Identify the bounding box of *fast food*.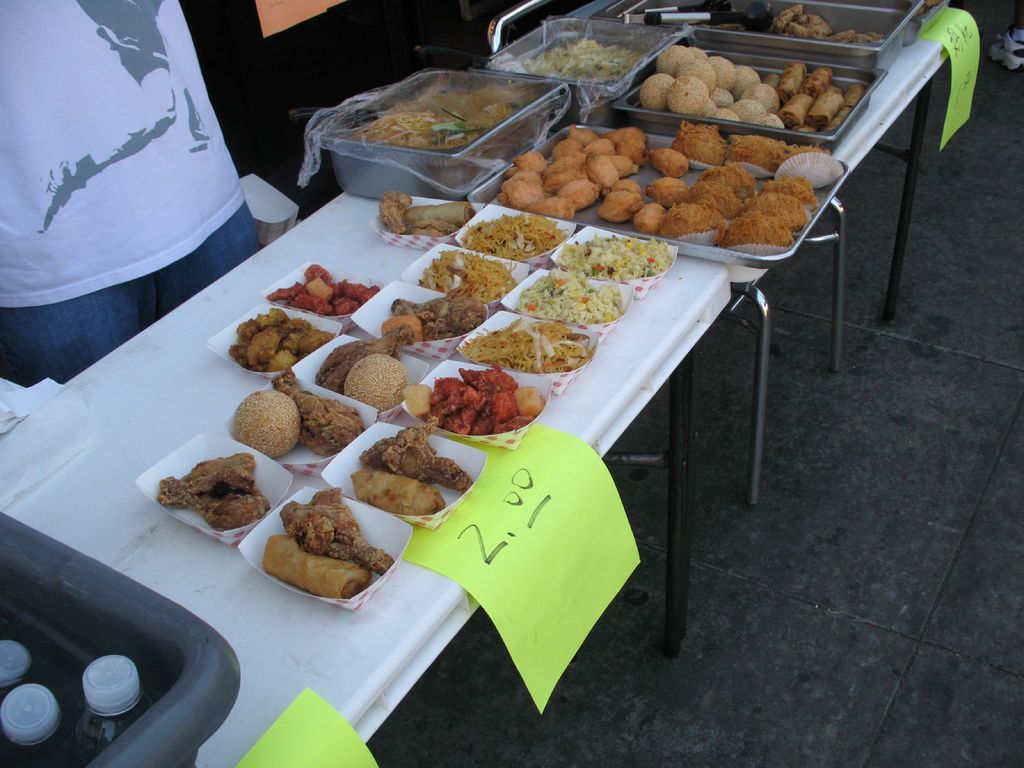
BBox(499, 120, 839, 249).
